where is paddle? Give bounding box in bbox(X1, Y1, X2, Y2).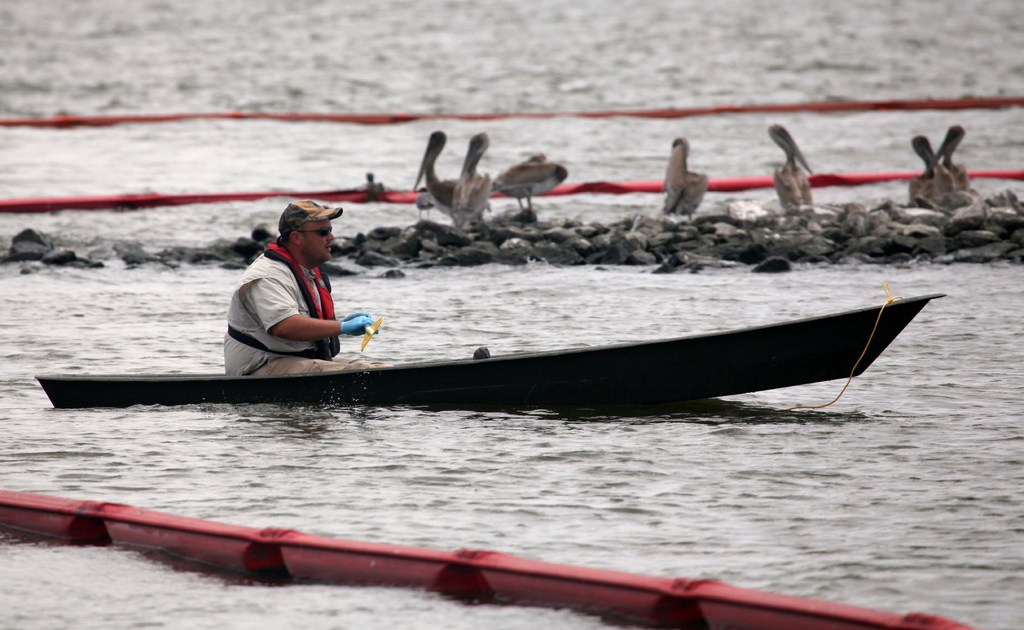
bbox(335, 304, 381, 332).
